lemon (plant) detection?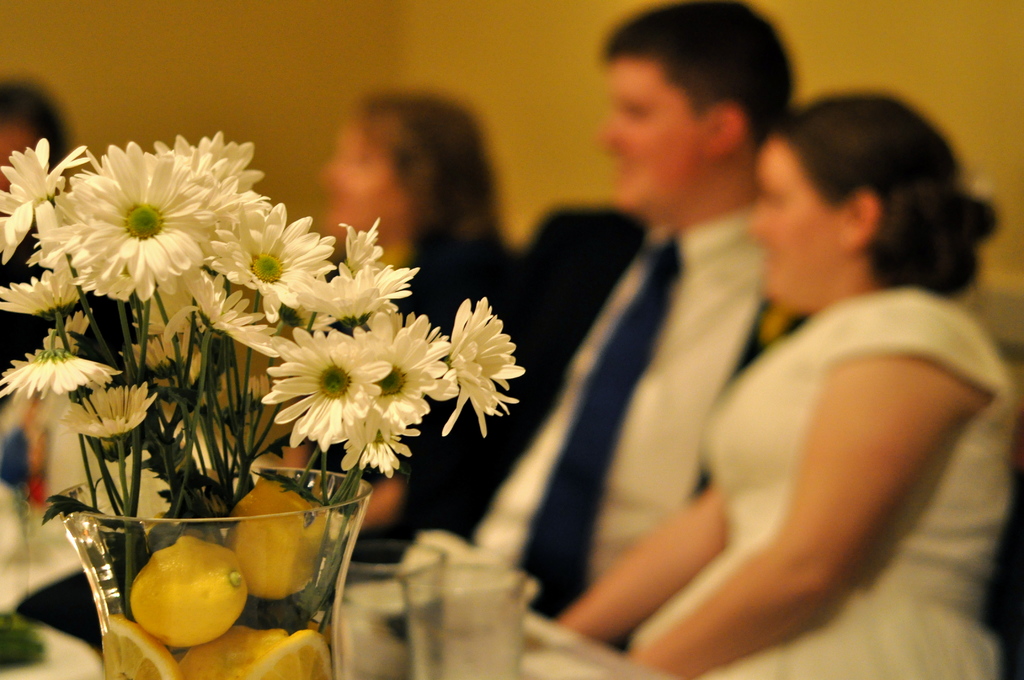
select_region(102, 614, 180, 679)
